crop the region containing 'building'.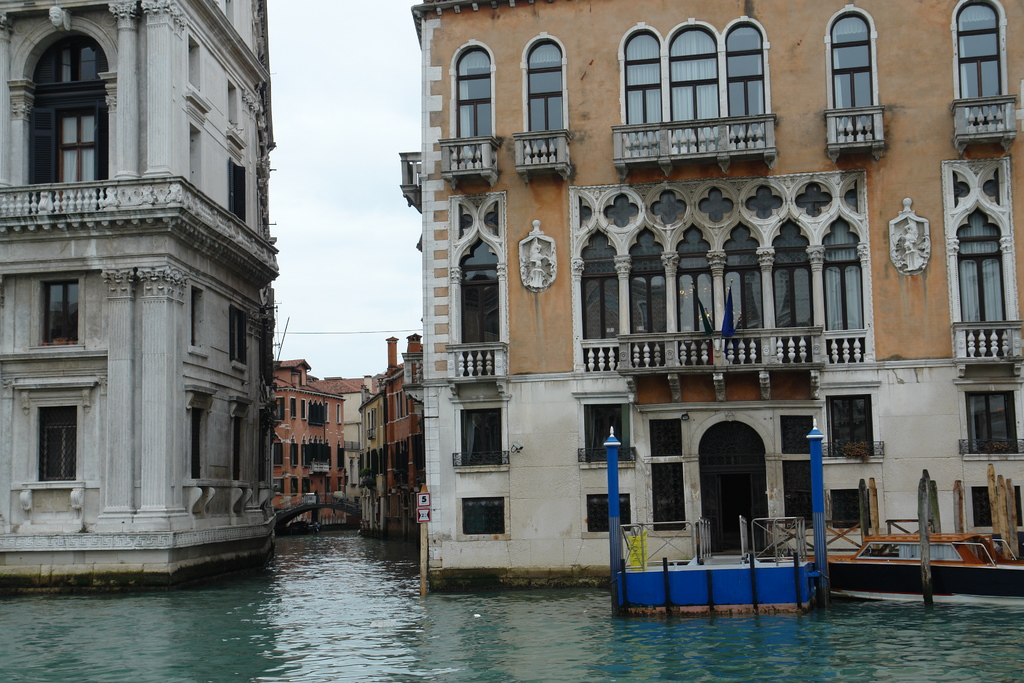
Crop region: [271, 339, 420, 538].
